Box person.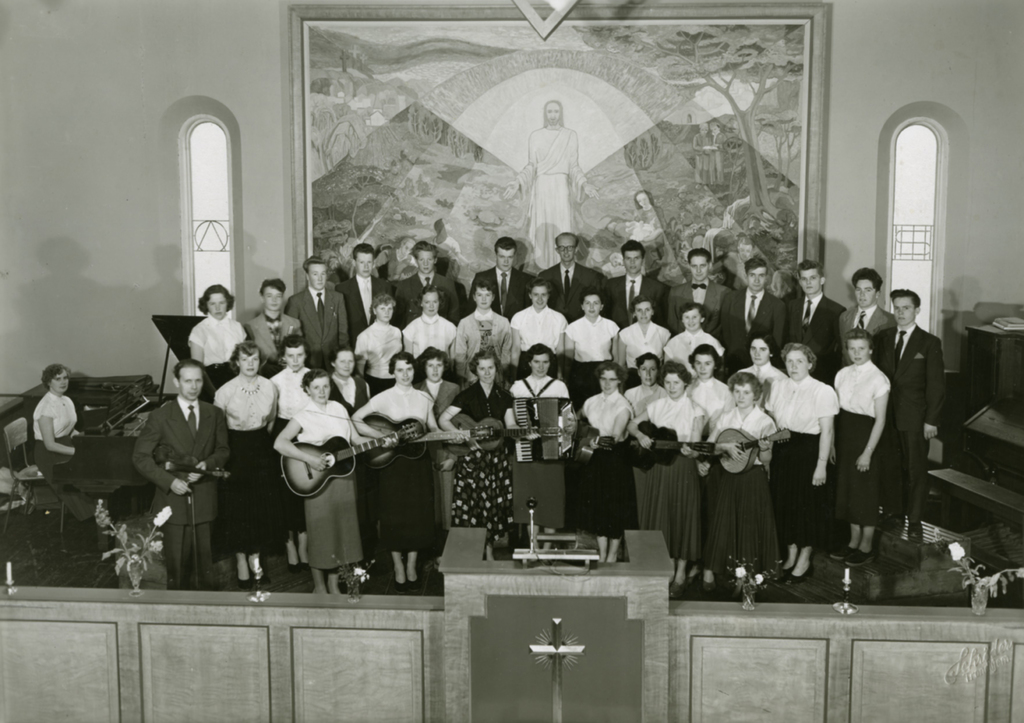
568/289/614/376.
